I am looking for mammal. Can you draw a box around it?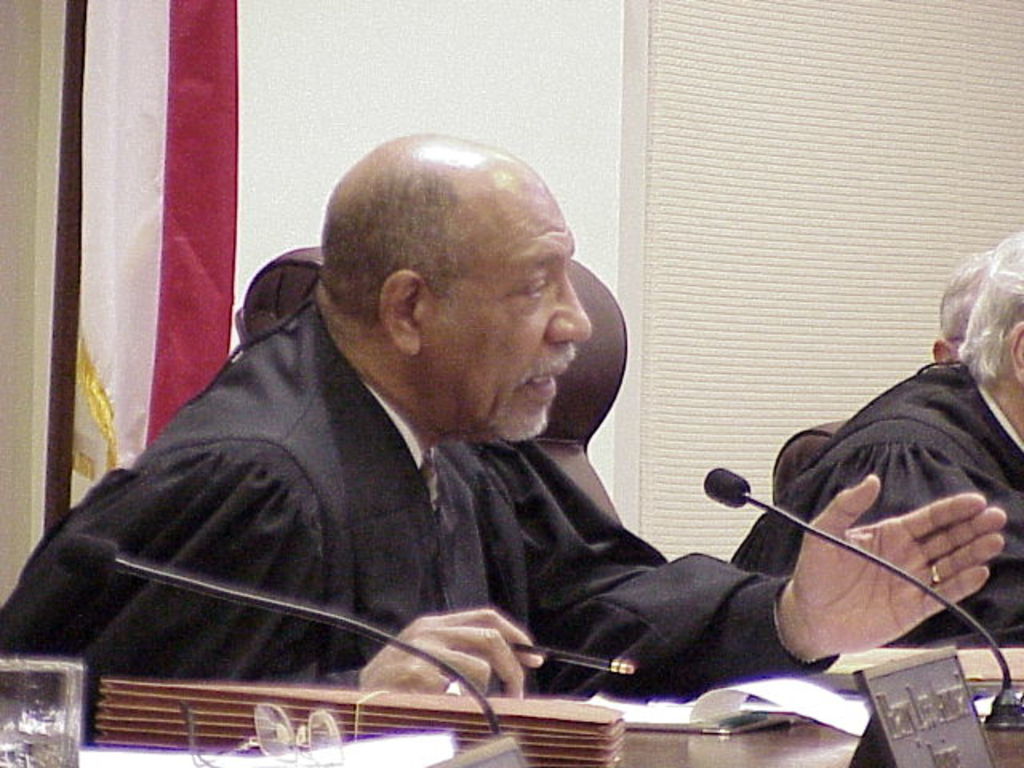
Sure, the bounding box is [59,178,874,754].
